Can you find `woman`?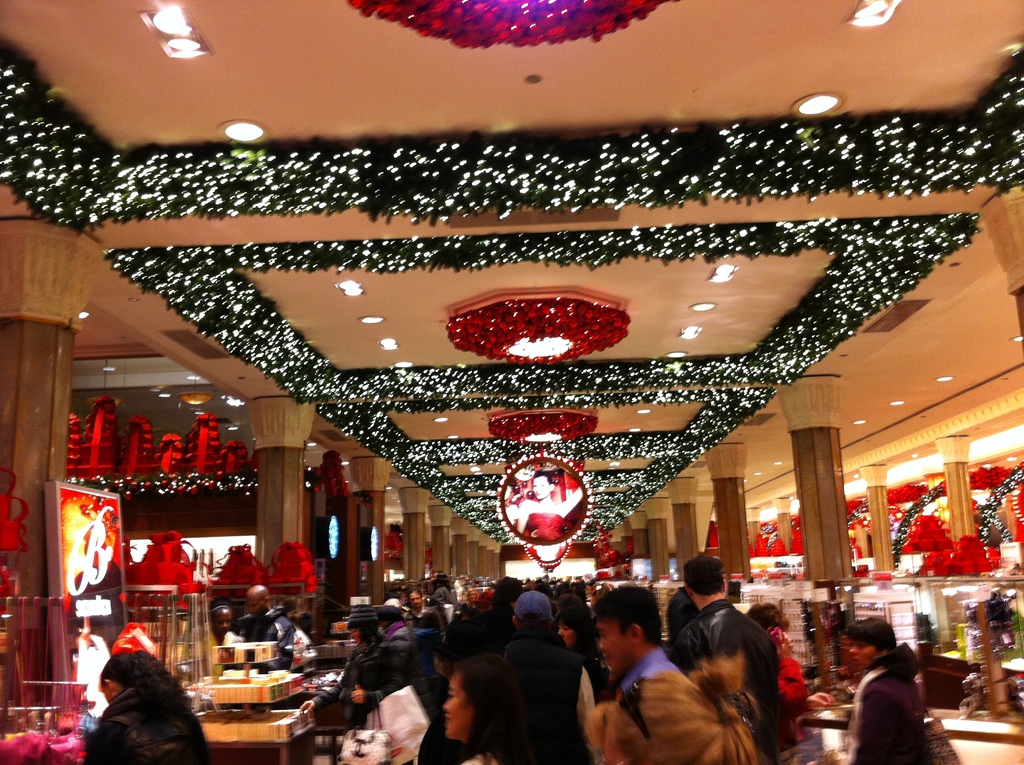
Yes, bounding box: locate(586, 651, 764, 764).
